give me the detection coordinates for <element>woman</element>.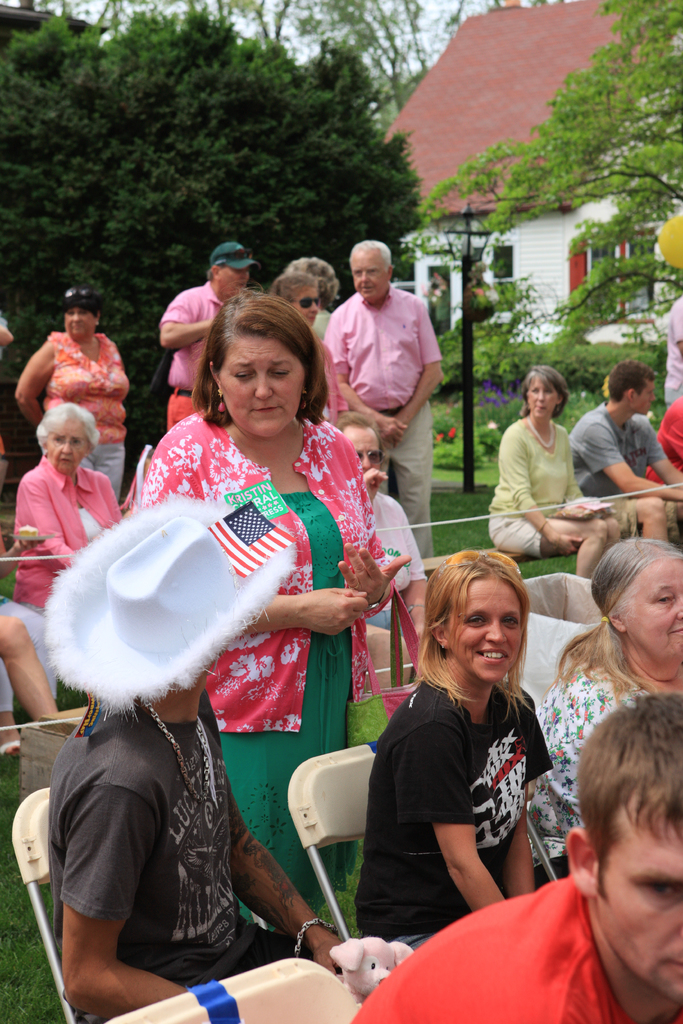
x1=141, y1=284, x2=409, y2=941.
